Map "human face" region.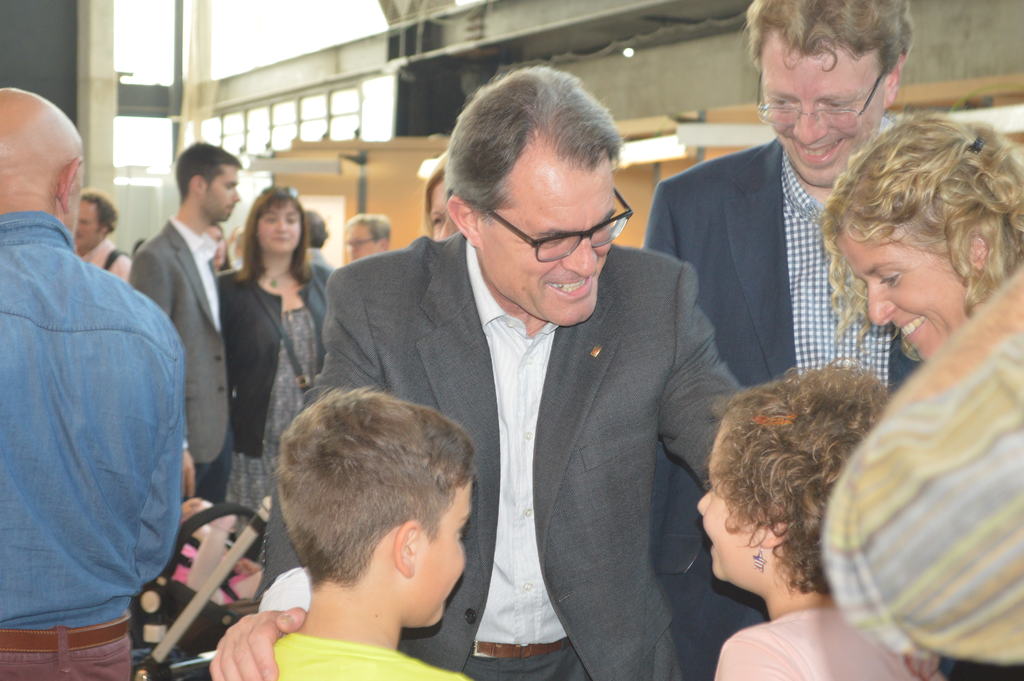
Mapped to [x1=696, y1=416, x2=760, y2=580].
